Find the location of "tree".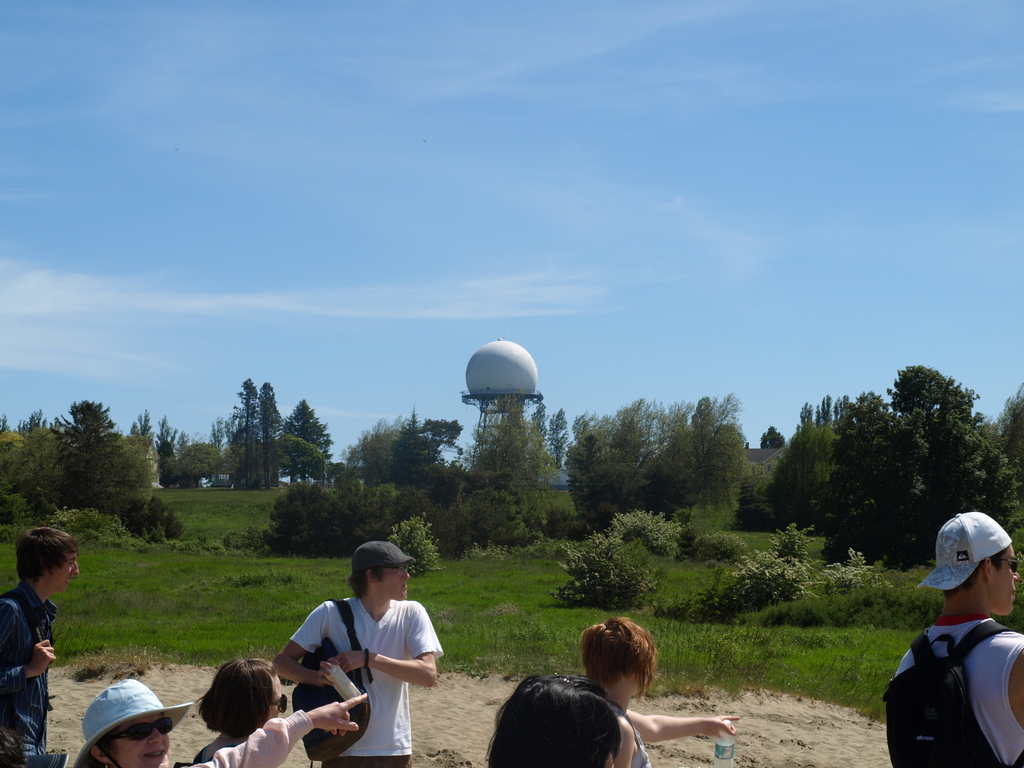
Location: box=[49, 402, 119, 508].
